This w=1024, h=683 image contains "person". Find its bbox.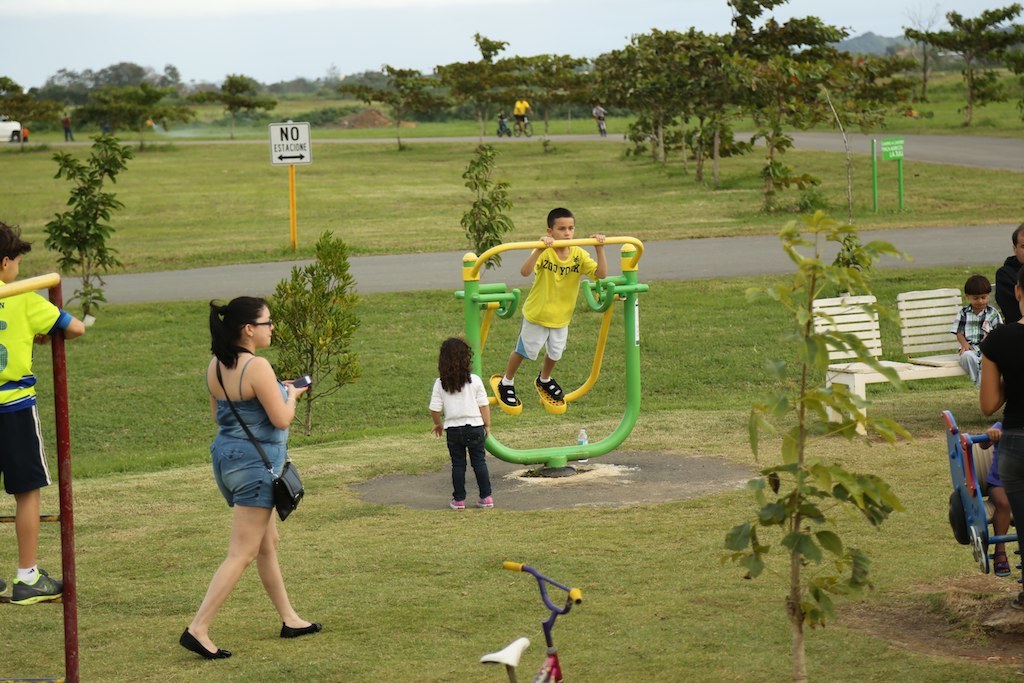
locate(168, 292, 329, 665).
